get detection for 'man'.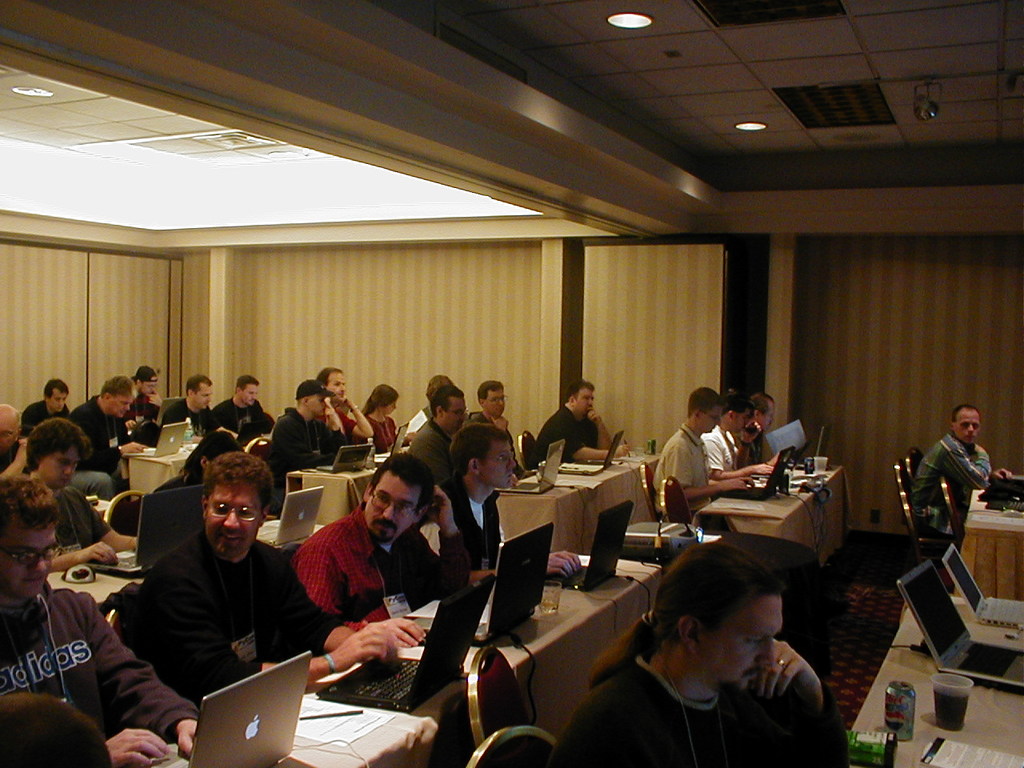
Detection: detection(18, 379, 82, 441).
